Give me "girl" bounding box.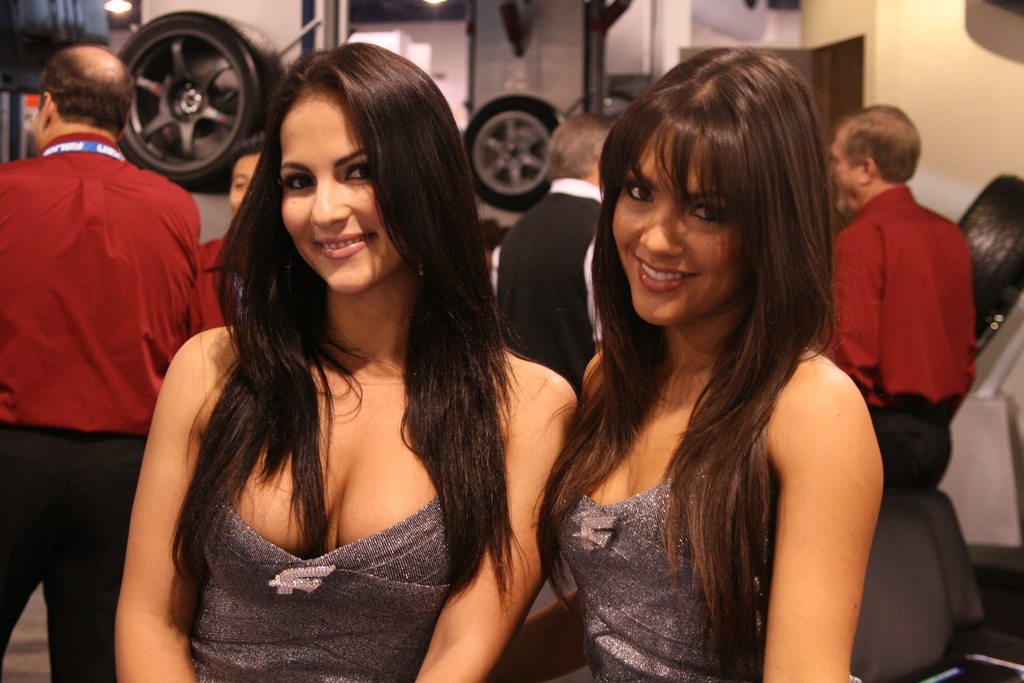
<region>113, 45, 582, 682</region>.
